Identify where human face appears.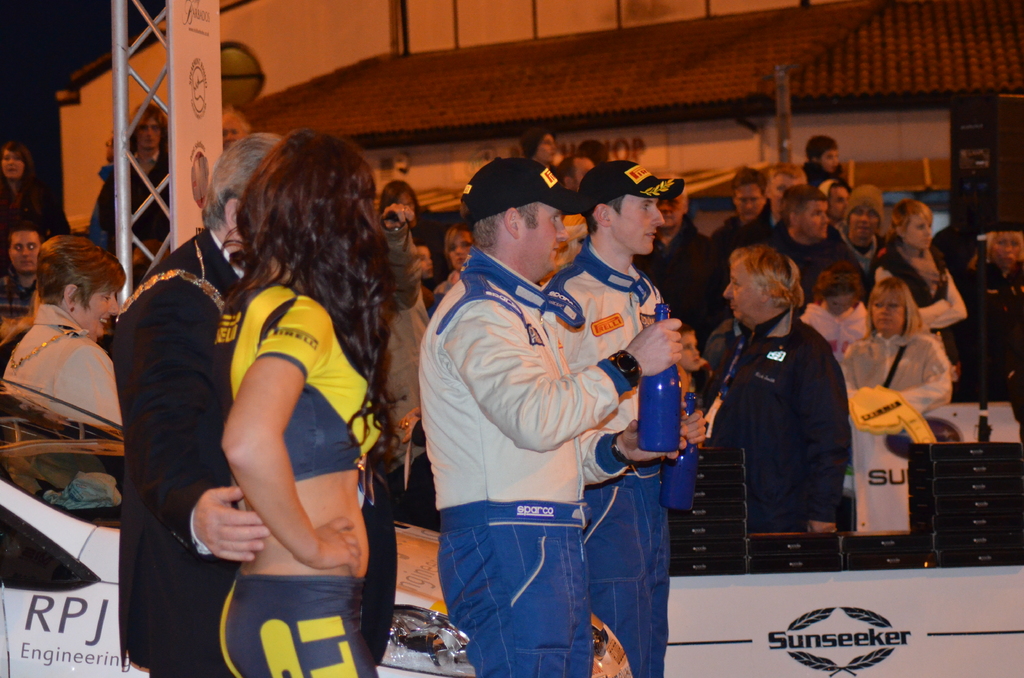
Appears at left=989, top=235, right=1023, bottom=269.
